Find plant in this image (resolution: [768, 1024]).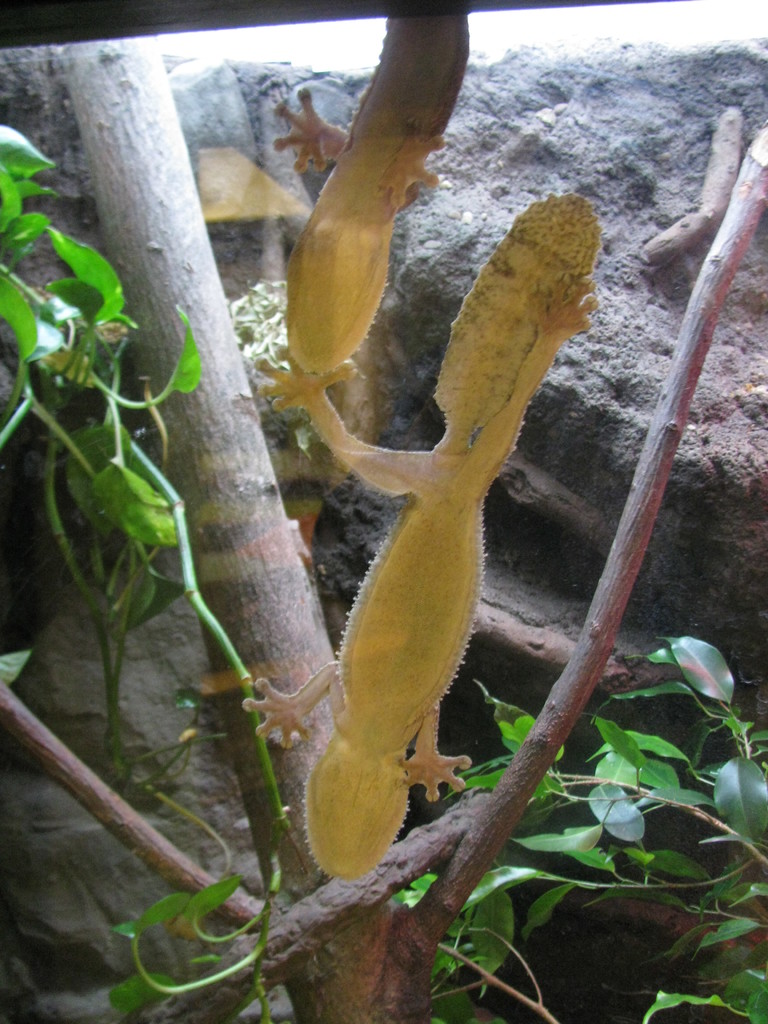
387:622:767:1023.
